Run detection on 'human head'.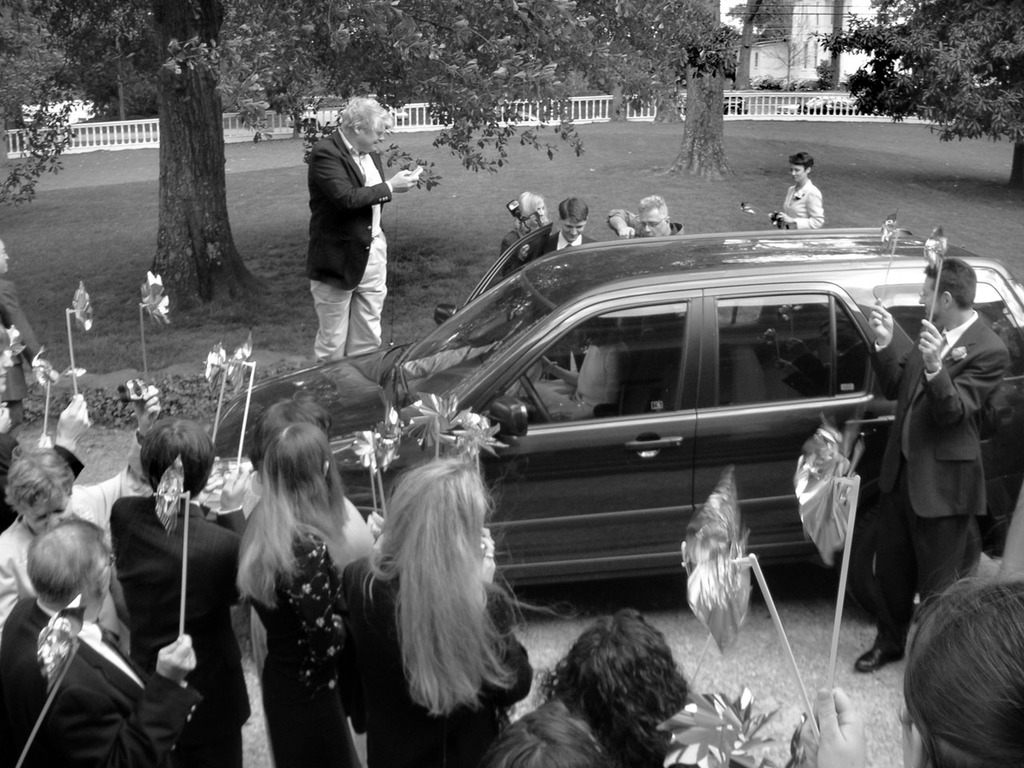
Result: locate(387, 462, 486, 542).
